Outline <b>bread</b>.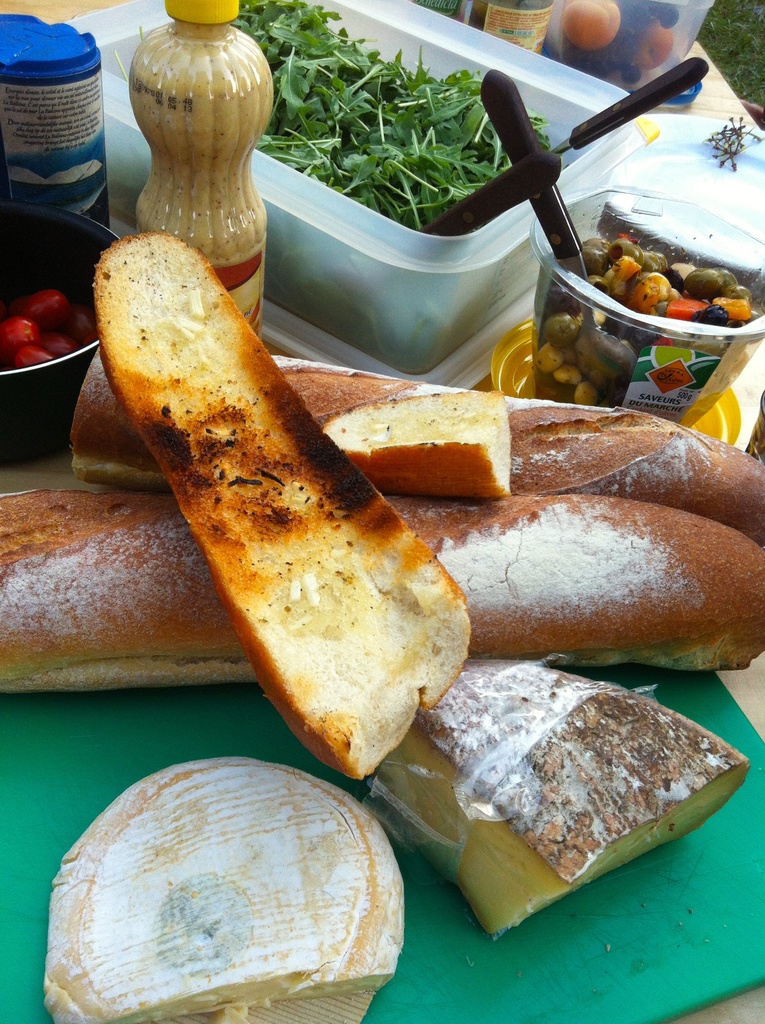
Outline: {"left": 74, "top": 343, "right": 764, "bottom": 546}.
